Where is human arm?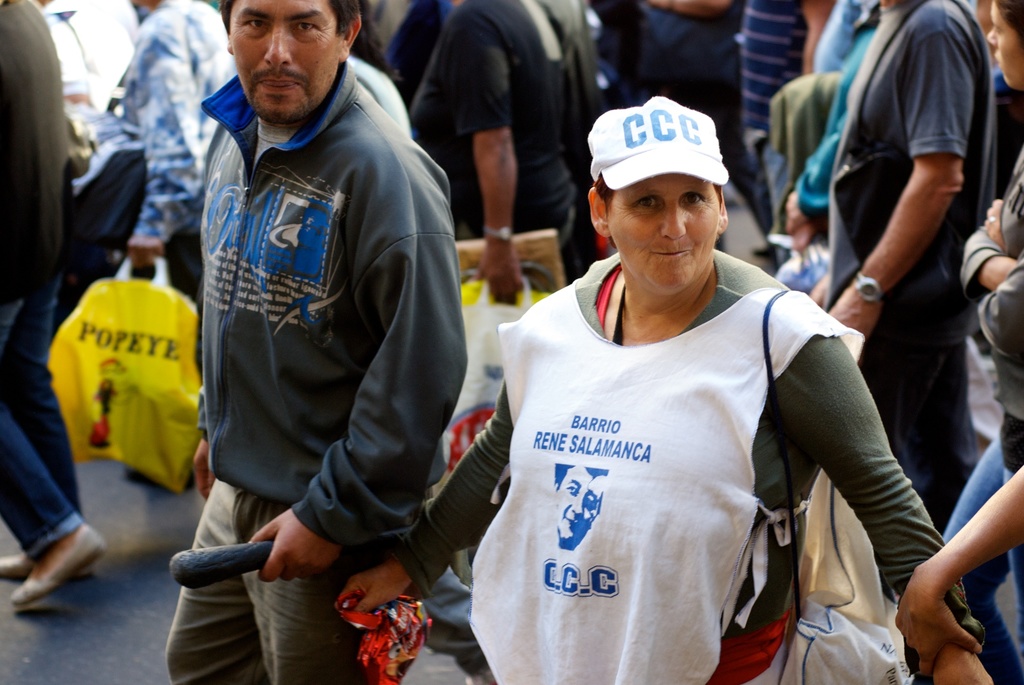
{"left": 334, "top": 380, "right": 511, "bottom": 622}.
